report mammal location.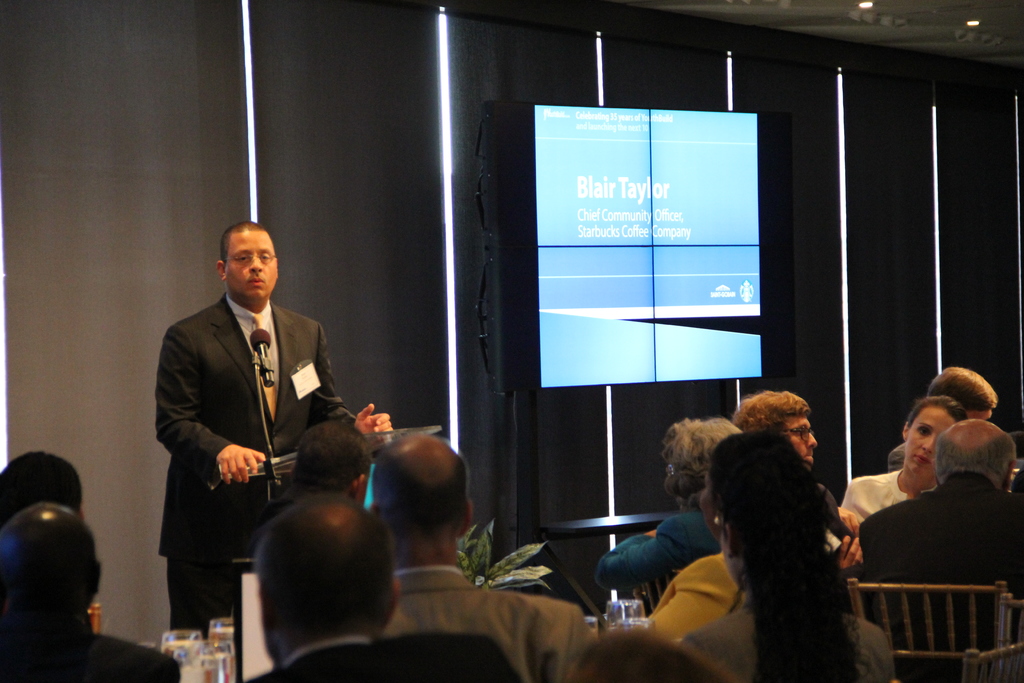
Report: BBox(591, 417, 746, 581).
